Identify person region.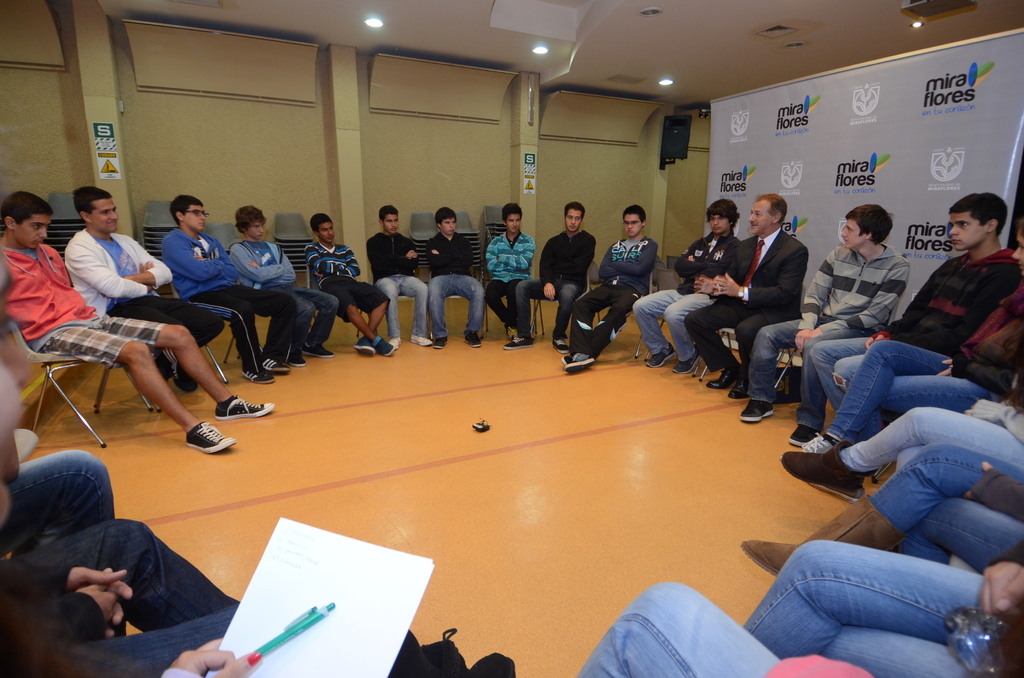
Region: crop(64, 187, 274, 382).
